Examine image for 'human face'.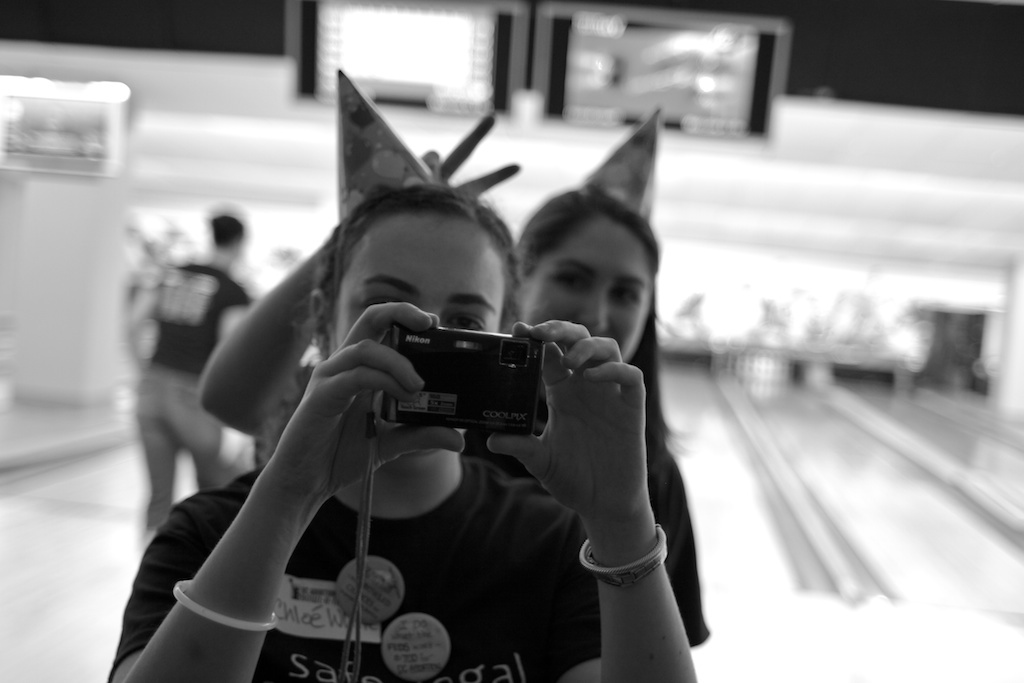
Examination result: locate(335, 214, 502, 357).
